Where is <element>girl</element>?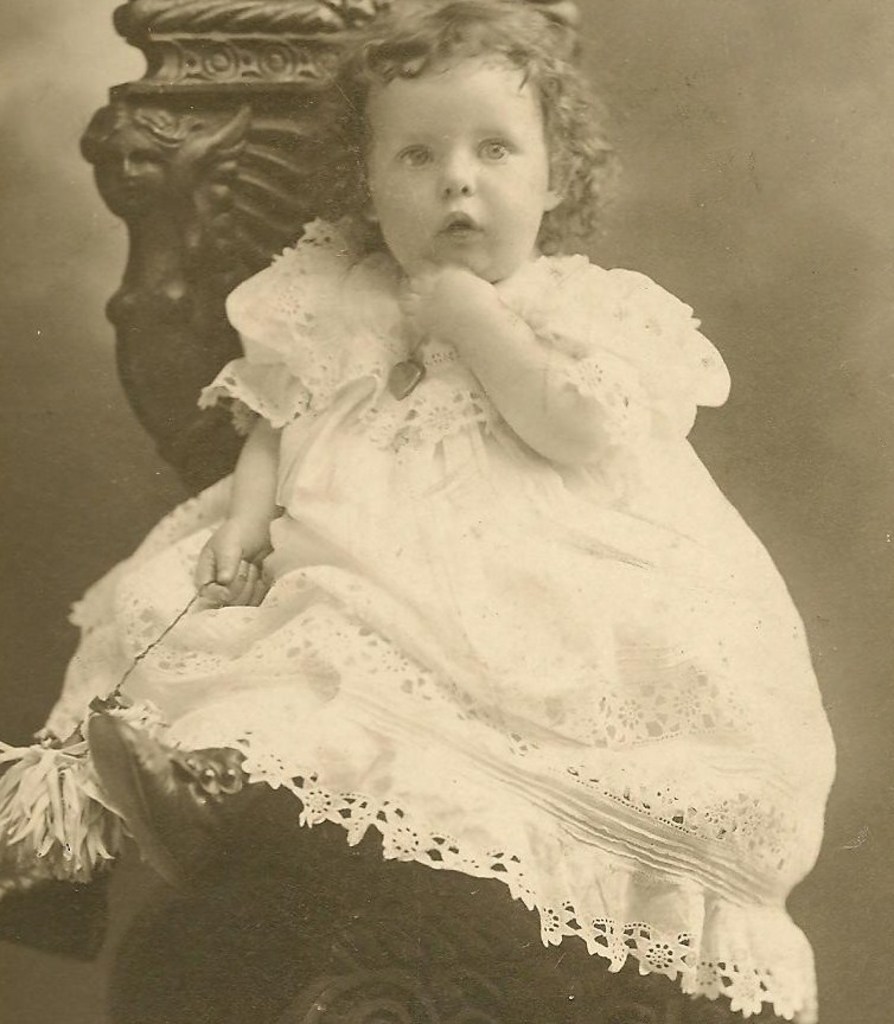
[37, 0, 836, 1023].
